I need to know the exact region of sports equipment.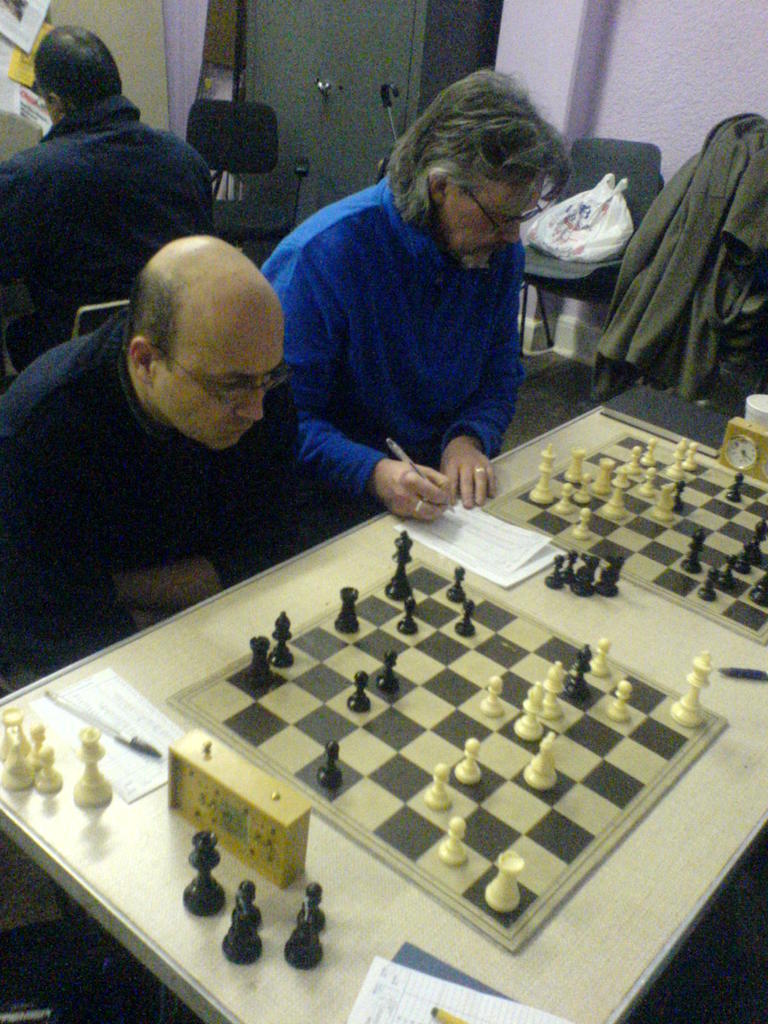
Region: bbox=(72, 732, 115, 806).
